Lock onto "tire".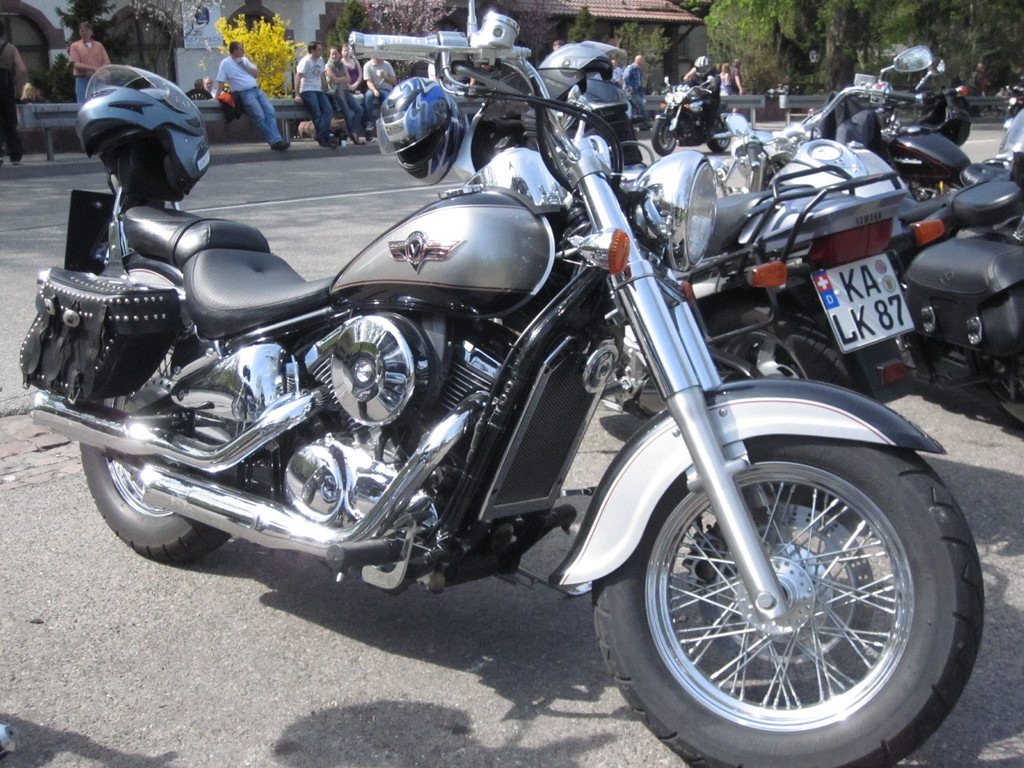
Locked: region(968, 351, 1023, 429).
